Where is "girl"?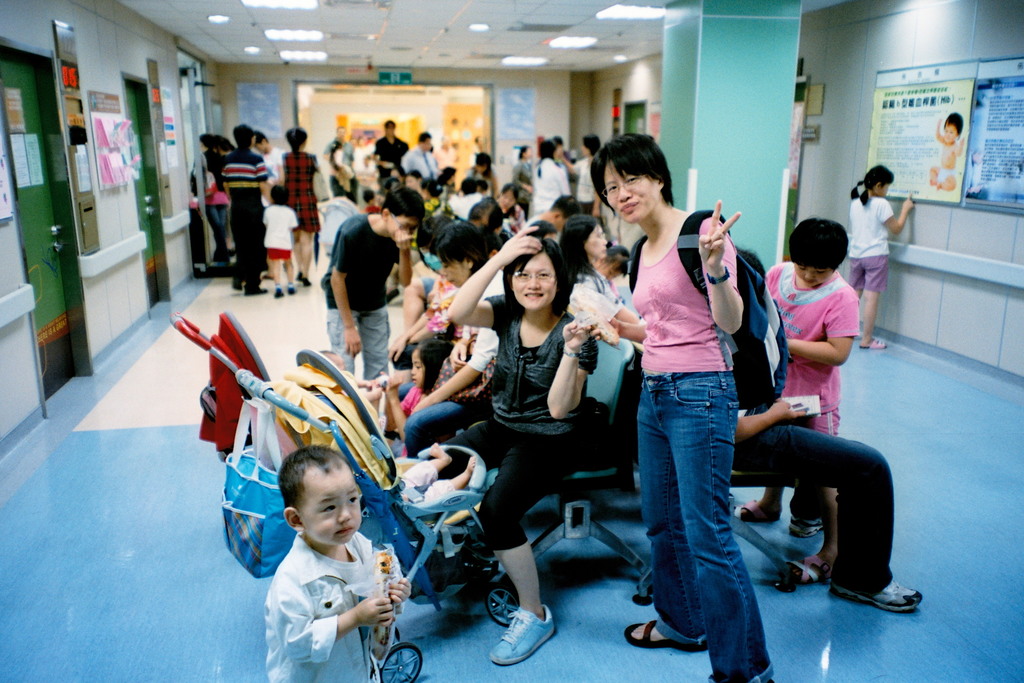
bbox=(726, 215, 846, 588).
